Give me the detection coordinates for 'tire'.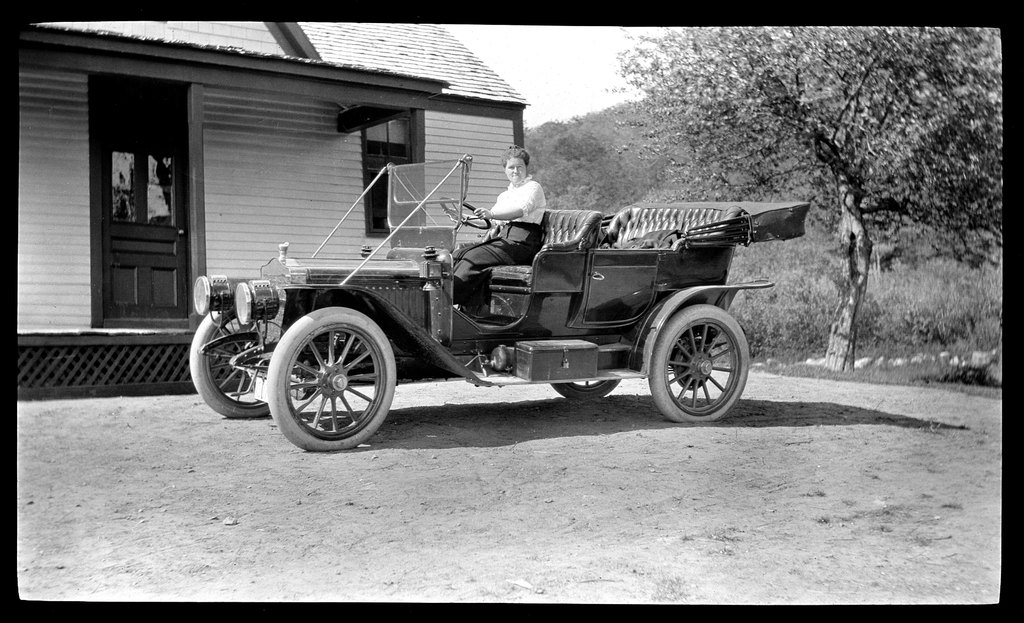
[267, 305, 399, 450].
